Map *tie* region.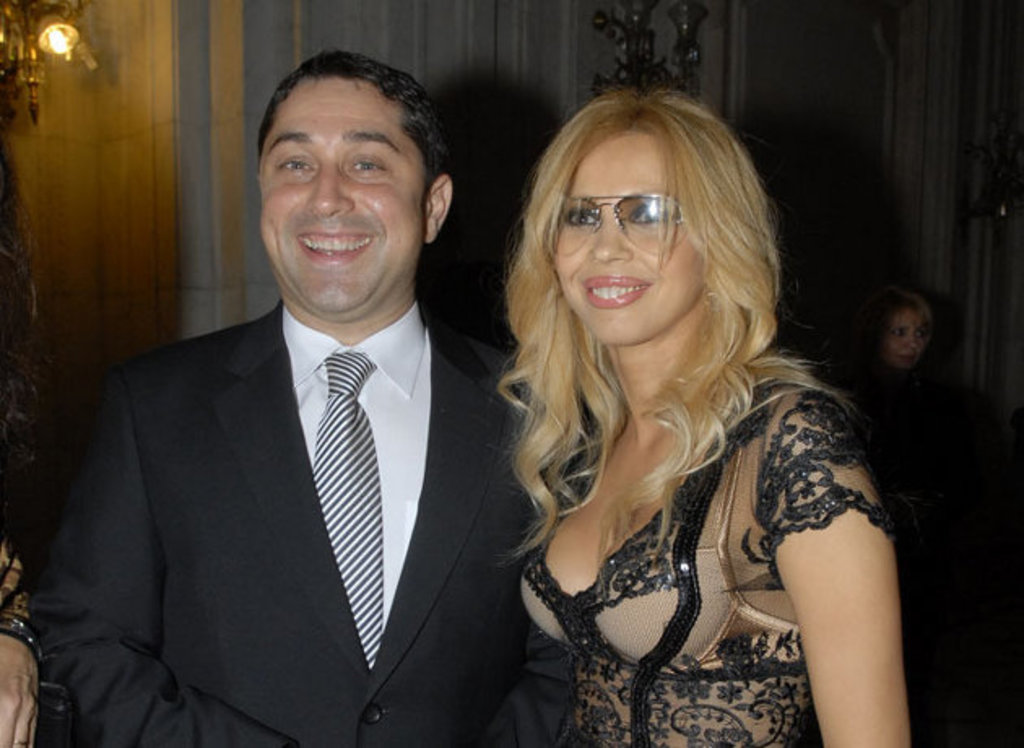
Mapped to pyautogui.locateOnScreen(309, 345, 387, 673).
